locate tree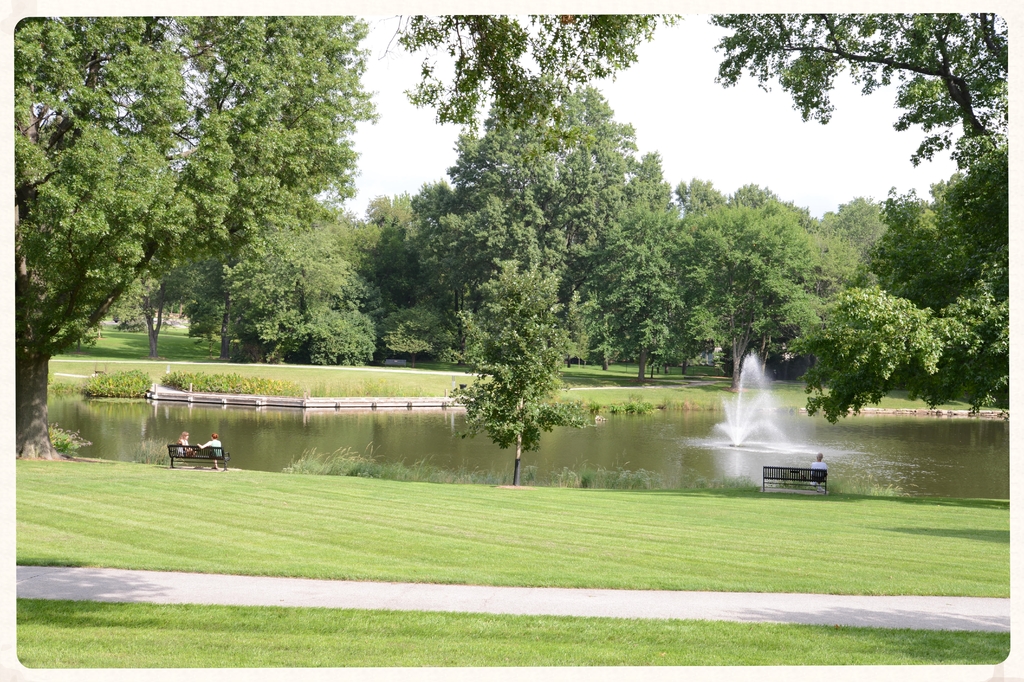
box(392, 10, 680, 127)
